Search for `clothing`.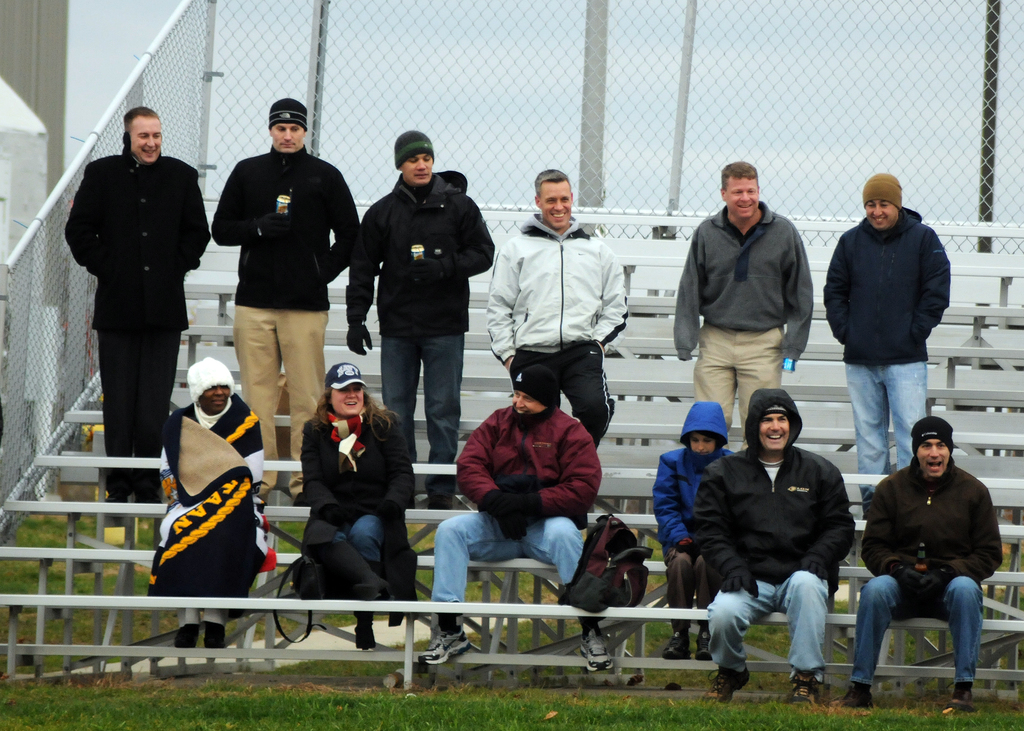
Found at <region>694, 387, 861, 673</region>.
